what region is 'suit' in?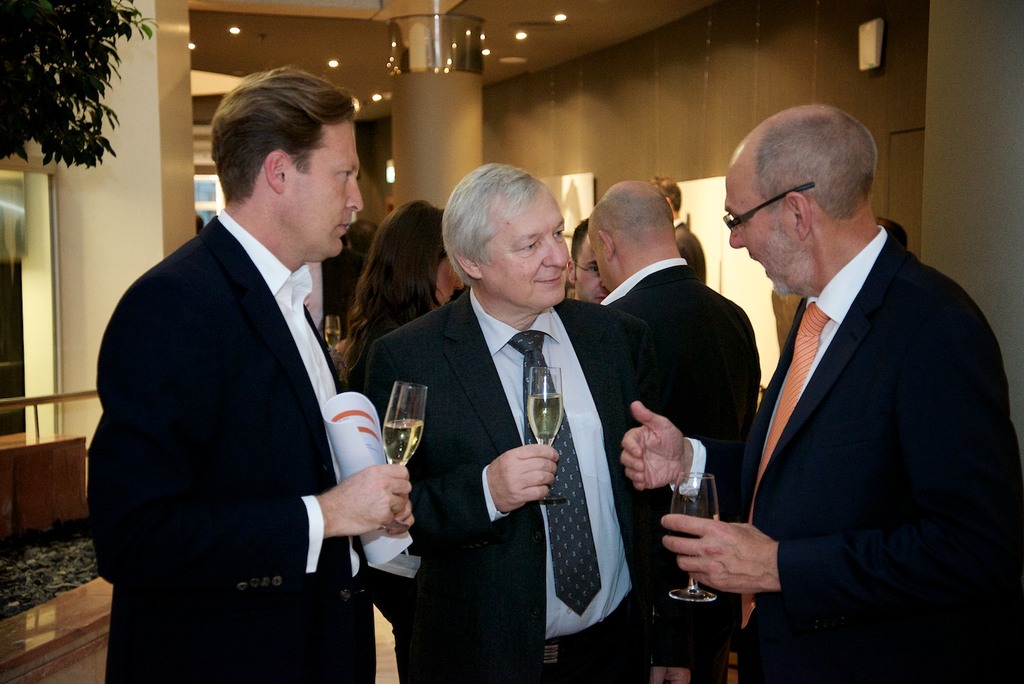
crop(88, 202, 372, 683).
